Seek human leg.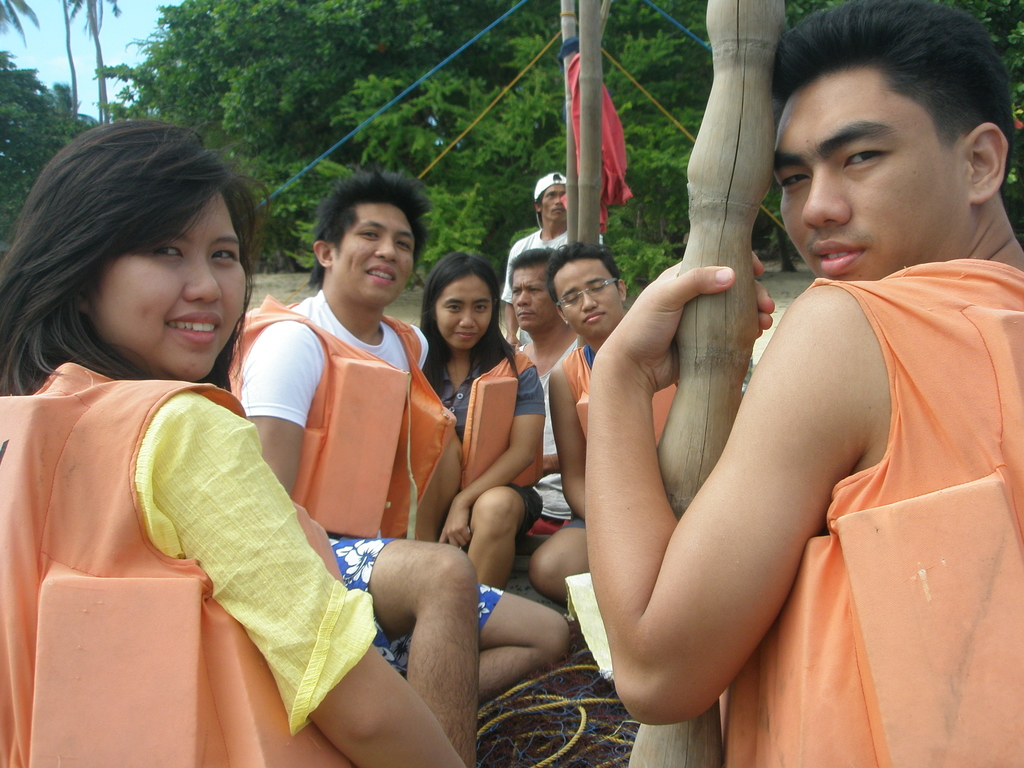
(332,534,570,762).
